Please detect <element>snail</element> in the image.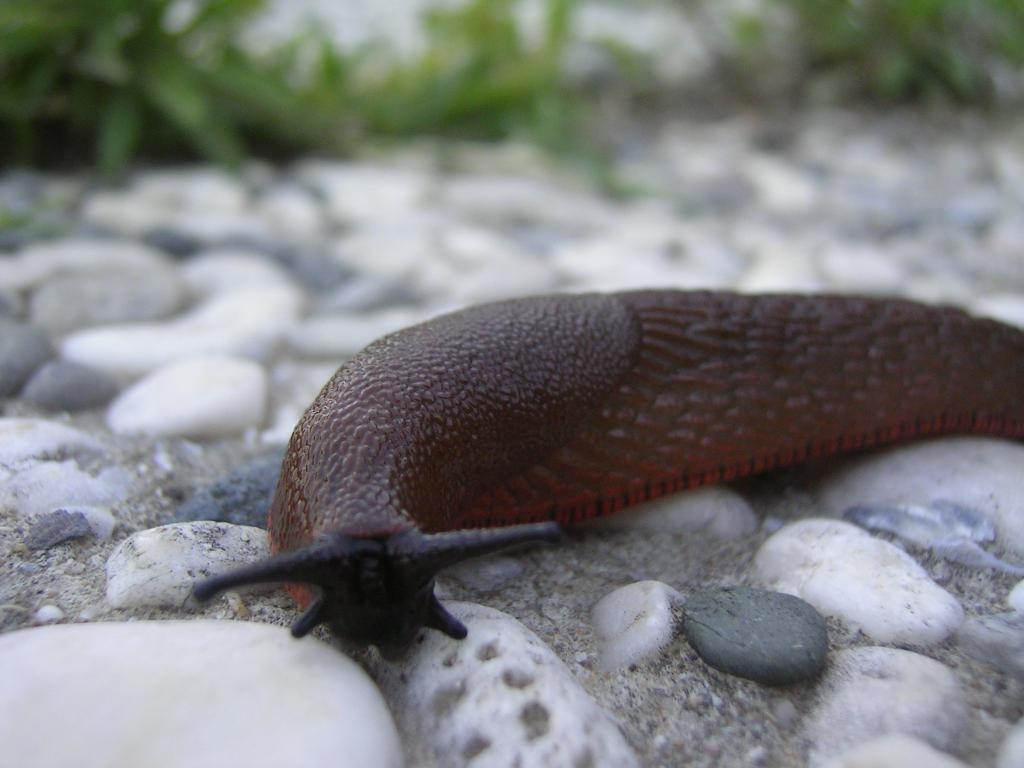
{"left": 186, "top": 286, "right": 1023, "bottom": 668}.
